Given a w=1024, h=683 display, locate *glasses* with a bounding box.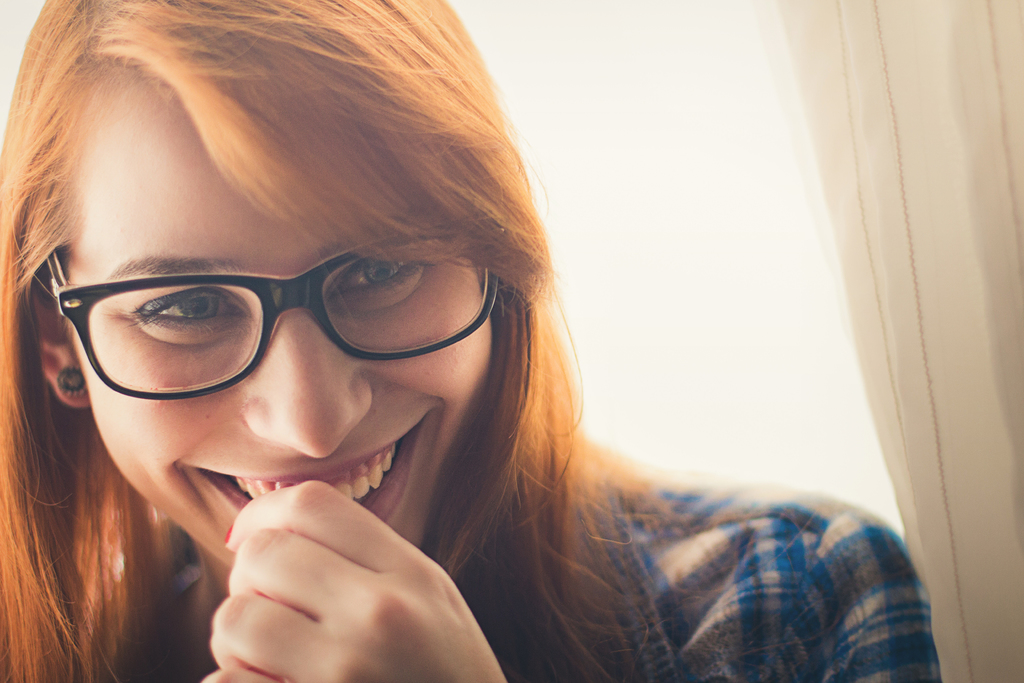
Located: <region>44, 220, 502, 403</region>.
